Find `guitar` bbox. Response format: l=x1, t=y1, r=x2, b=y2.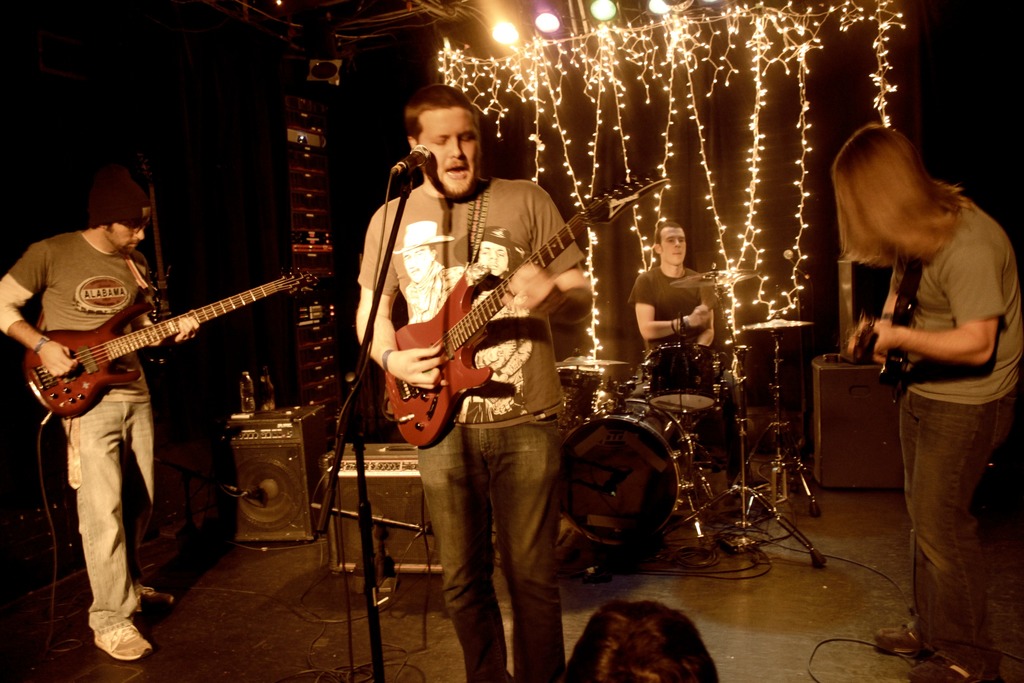
l=384, t=173, r=676, b=448.
